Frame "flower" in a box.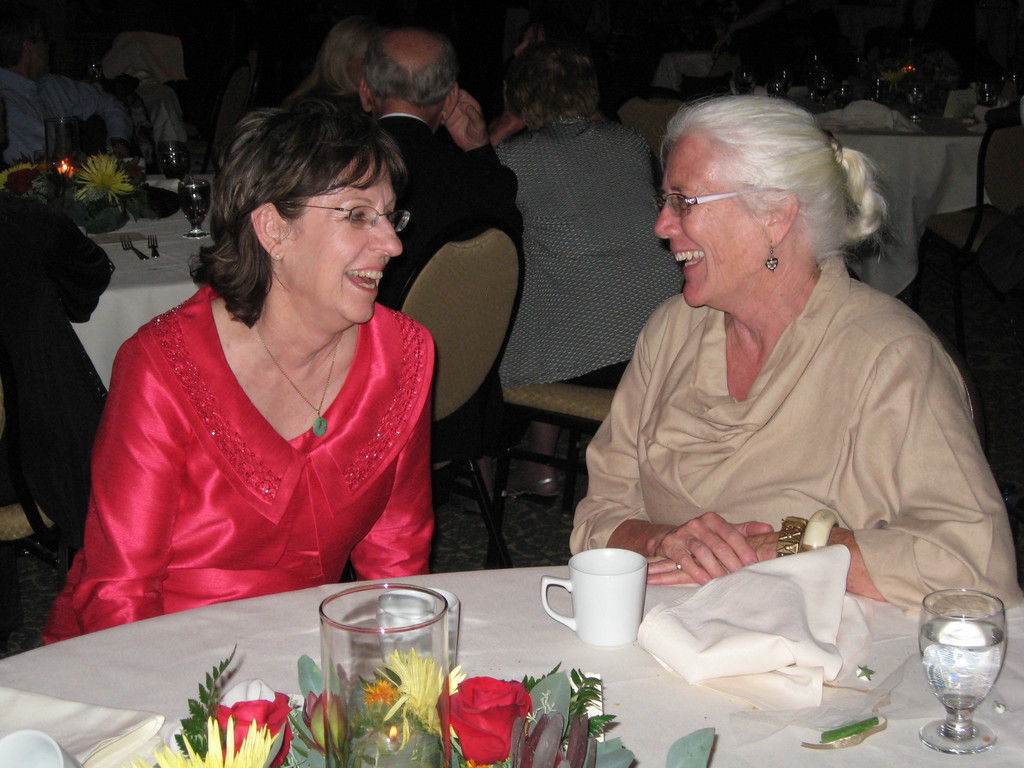
(left=448, top=686, right=525, bottom=760).
